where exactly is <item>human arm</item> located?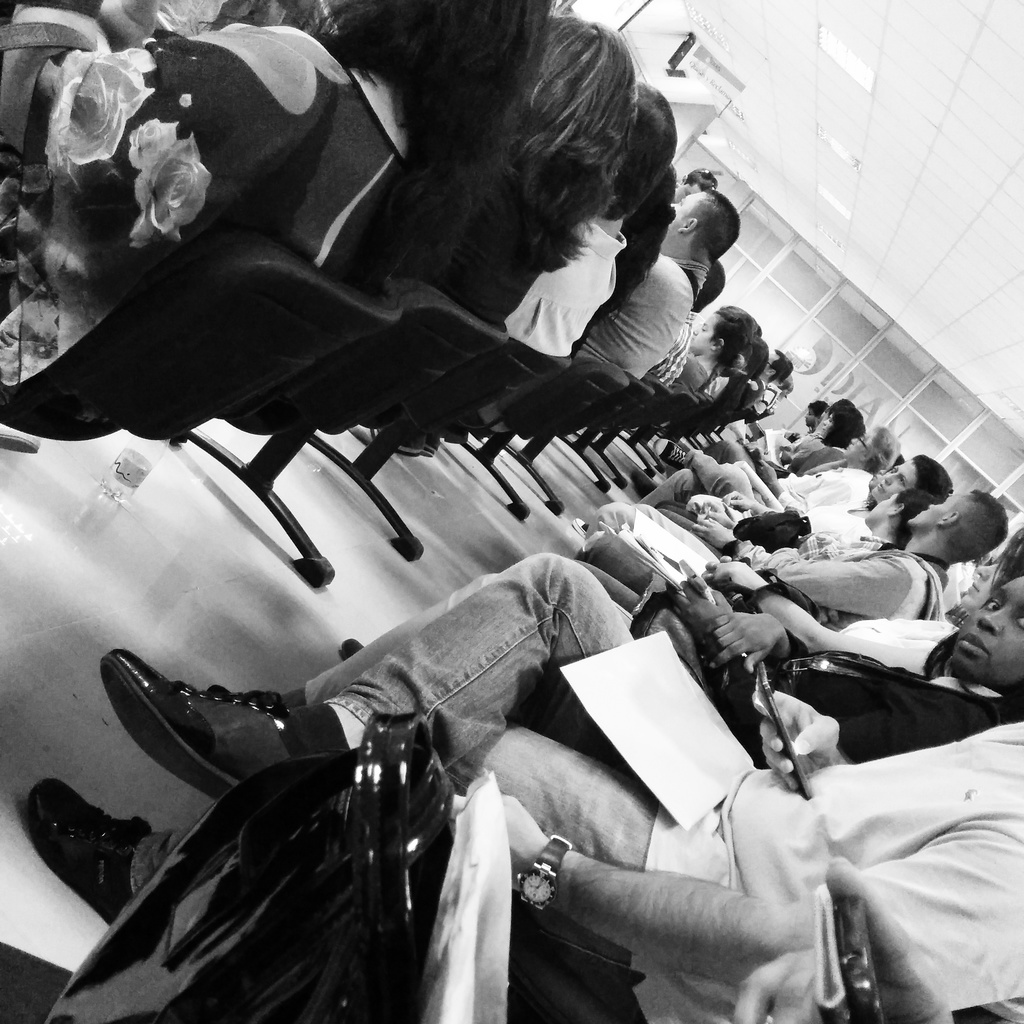
Its bounding box is (x1=493, y1=799, x2=1023, y2=993).
